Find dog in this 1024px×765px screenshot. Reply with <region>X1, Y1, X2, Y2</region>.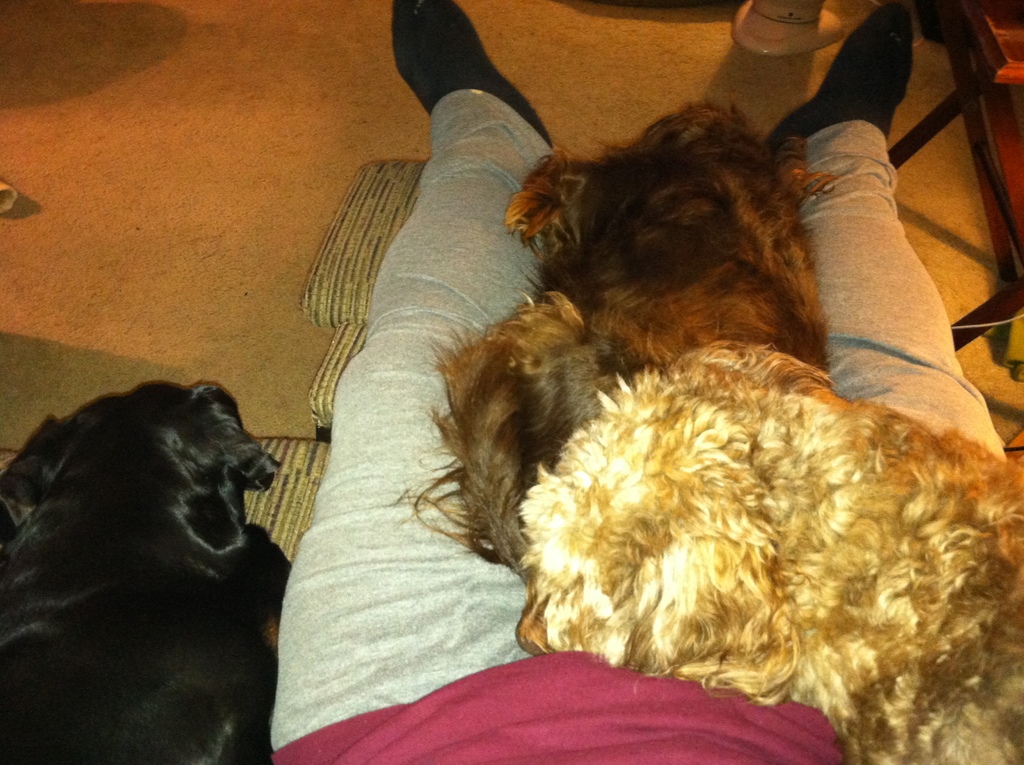
<region>396, 94, 837, 584</region>.
